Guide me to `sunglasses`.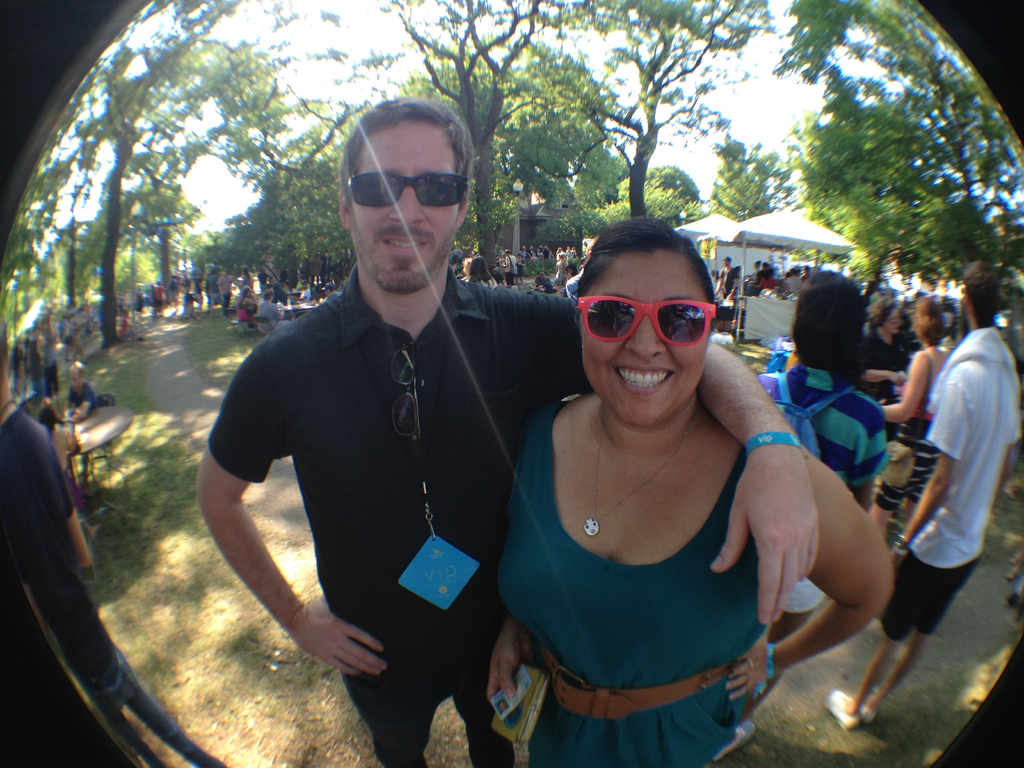
Guidance: {"x1": 579, "y1": 292, "x2": 721, "y2": 357}.
